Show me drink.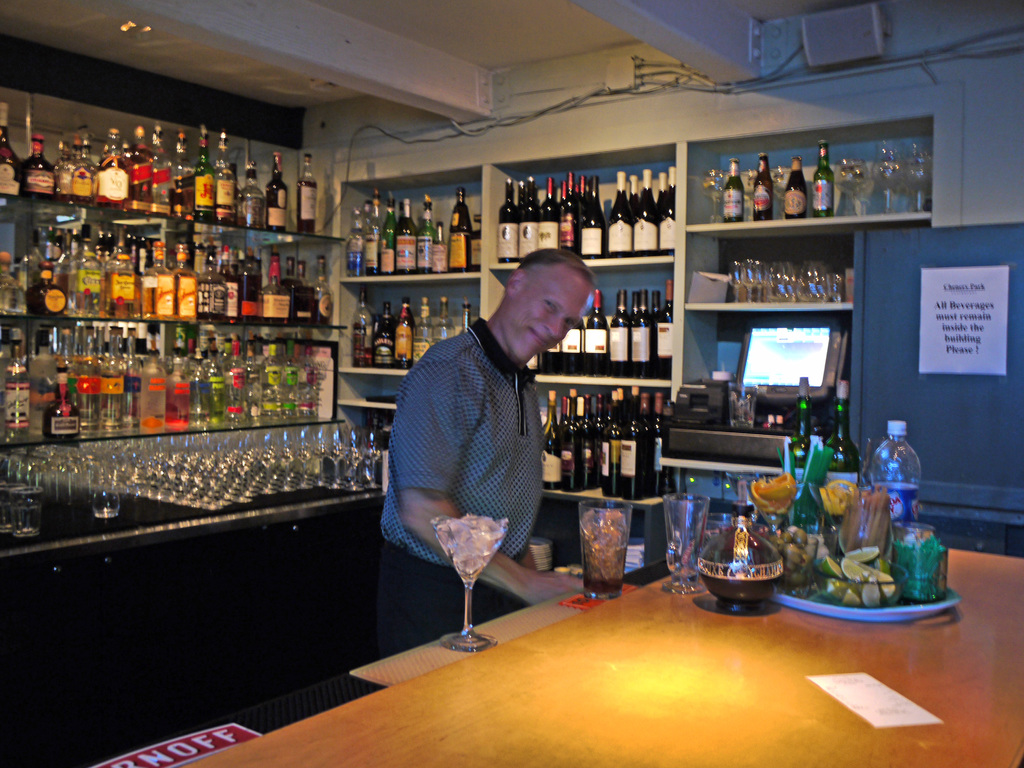
drink is here: [left=201, top=279, right=222, bottom=319].
